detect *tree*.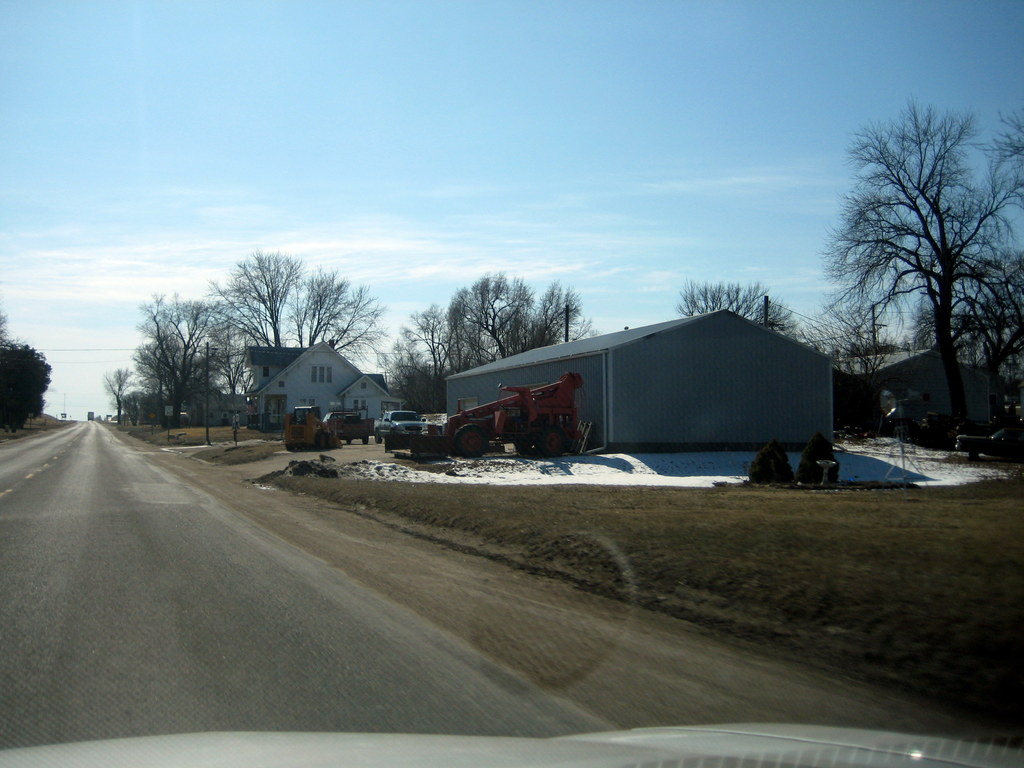
Detected at (x1=669, y1=278, x2=901, y2=384).
